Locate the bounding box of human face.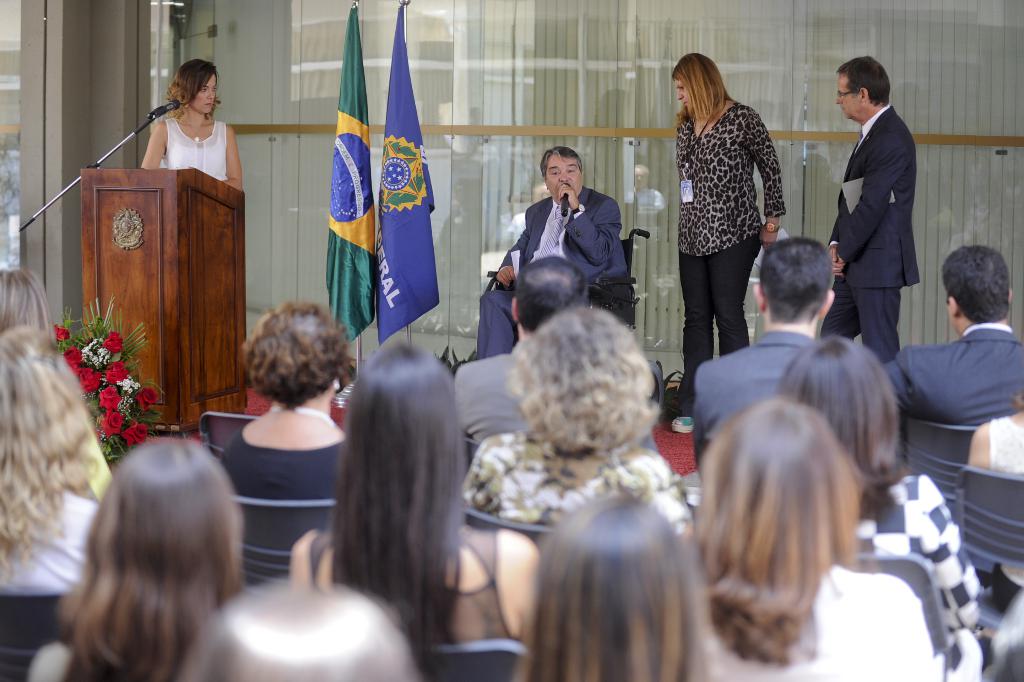
Bounding box: (left=676, top=78, right=692, bottom=112).
